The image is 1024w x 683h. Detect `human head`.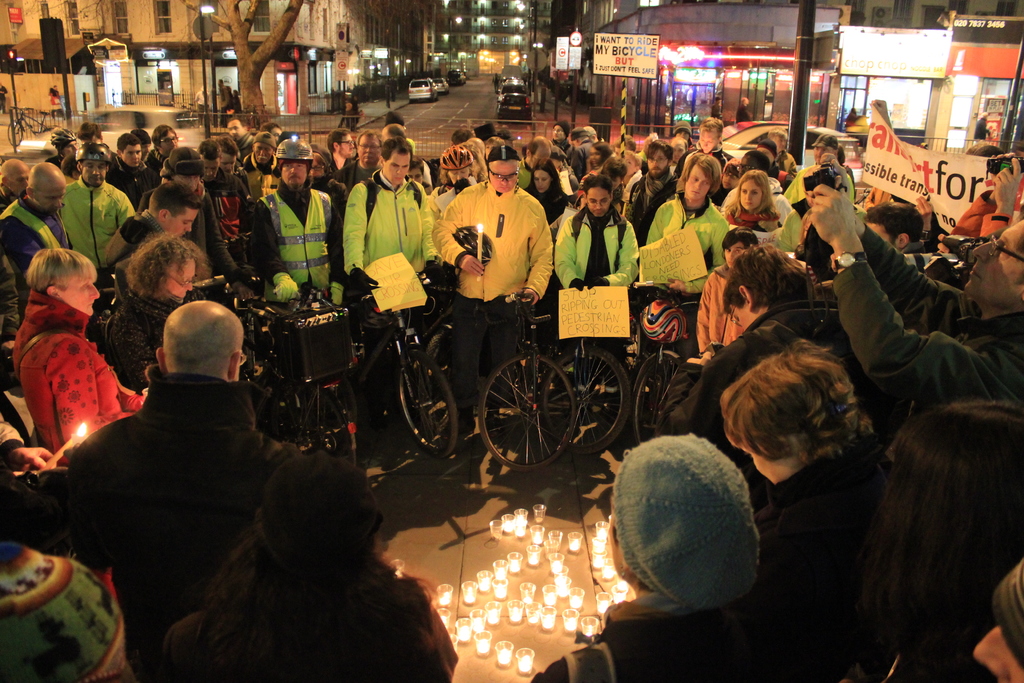
Detection: box(74, 144, 111, 192).
